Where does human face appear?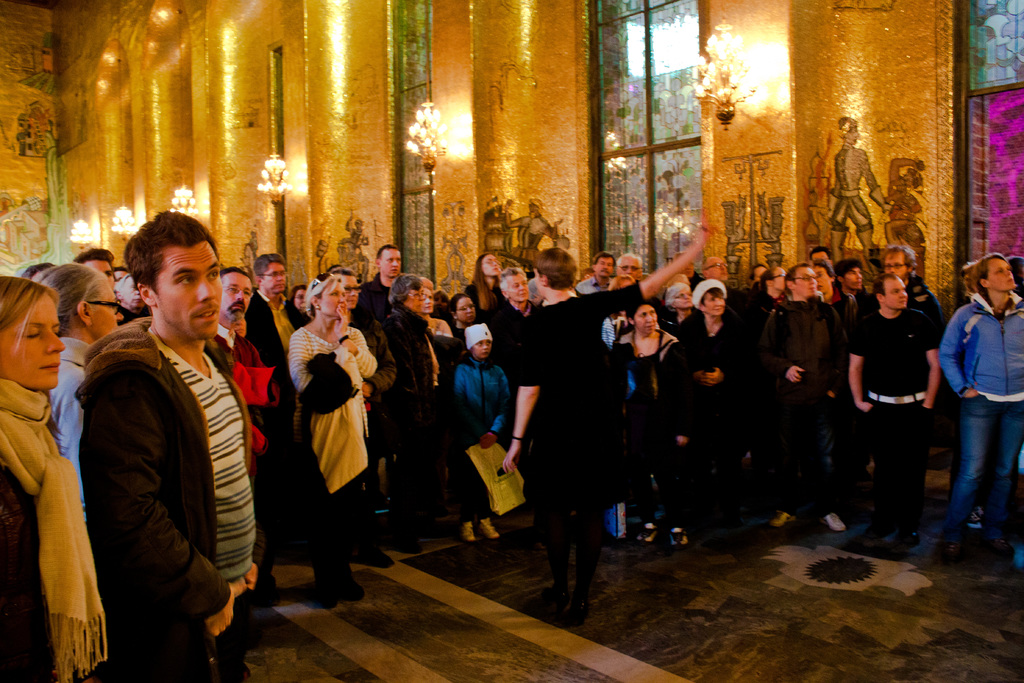
Appears at <box>791,267,817,294</box>.
